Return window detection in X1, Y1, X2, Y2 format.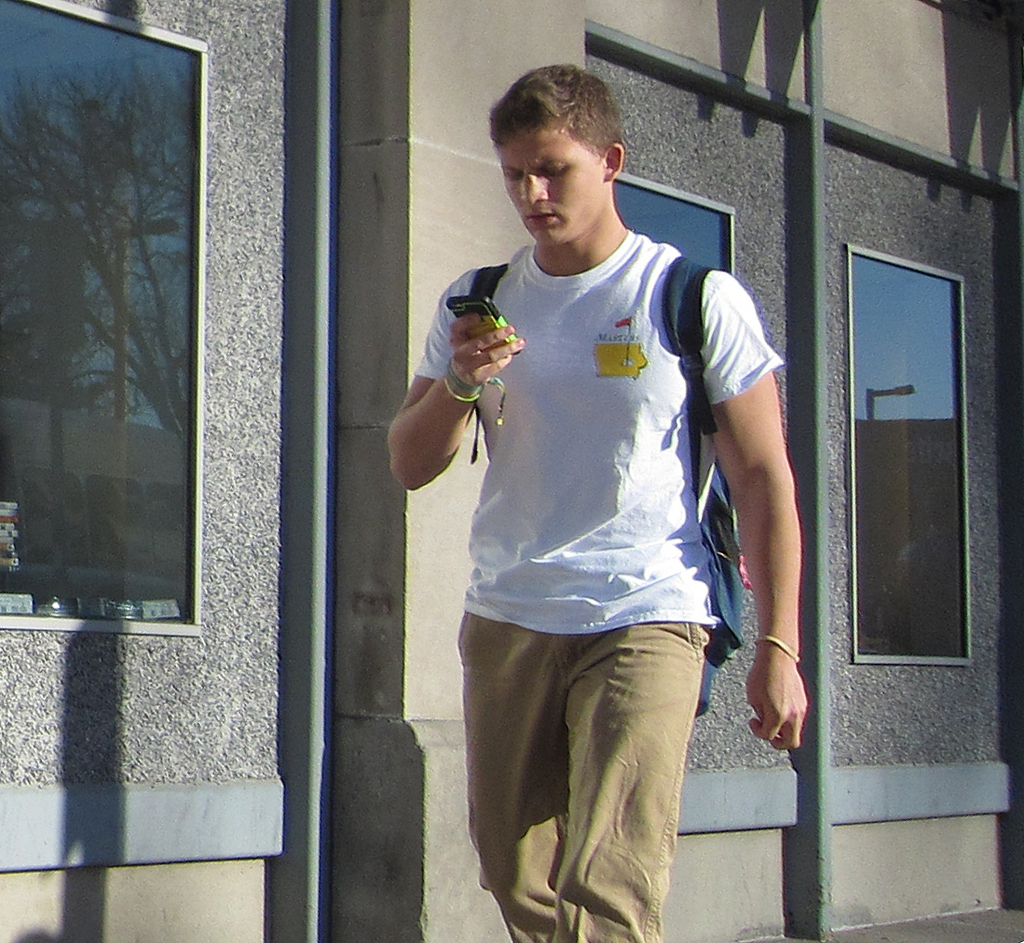
0, 0, 211, 645.
